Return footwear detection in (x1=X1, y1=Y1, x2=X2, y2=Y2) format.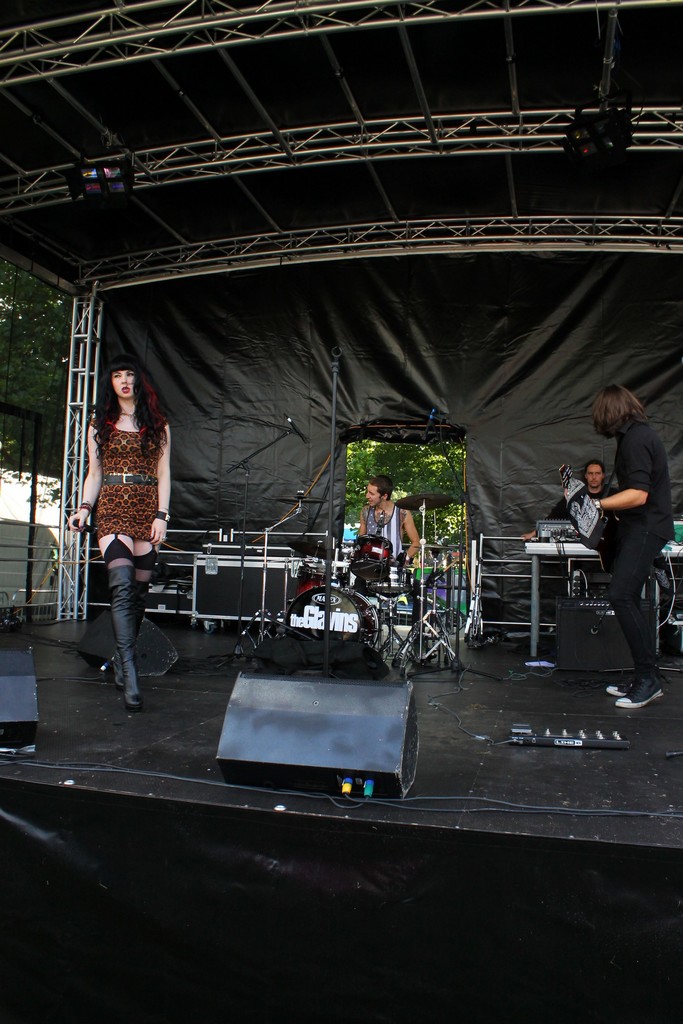
(x1=614, y1=681, x2=671, y2=709).
